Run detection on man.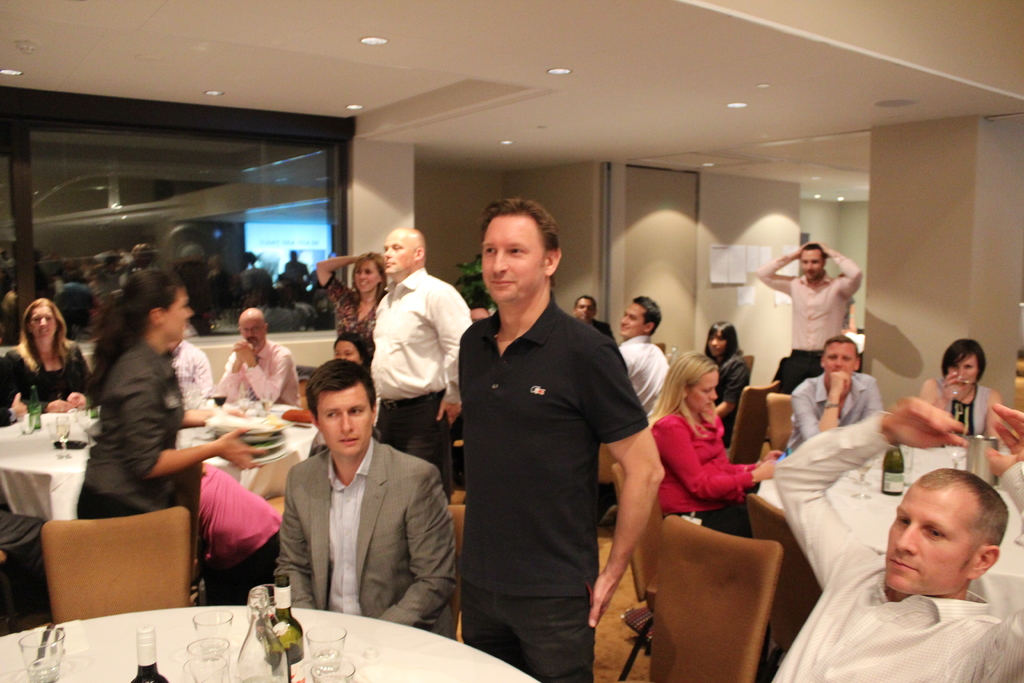
Result: left=368, top=224, right=476, bottom=503.
